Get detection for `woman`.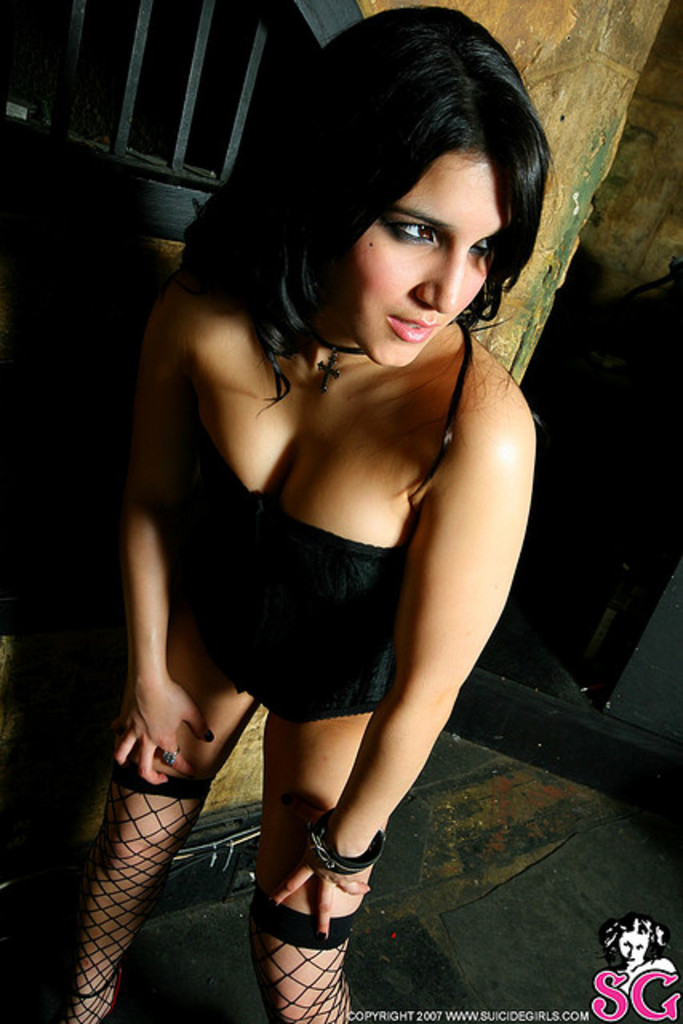
Detection: 93, 6, 555, 982.
